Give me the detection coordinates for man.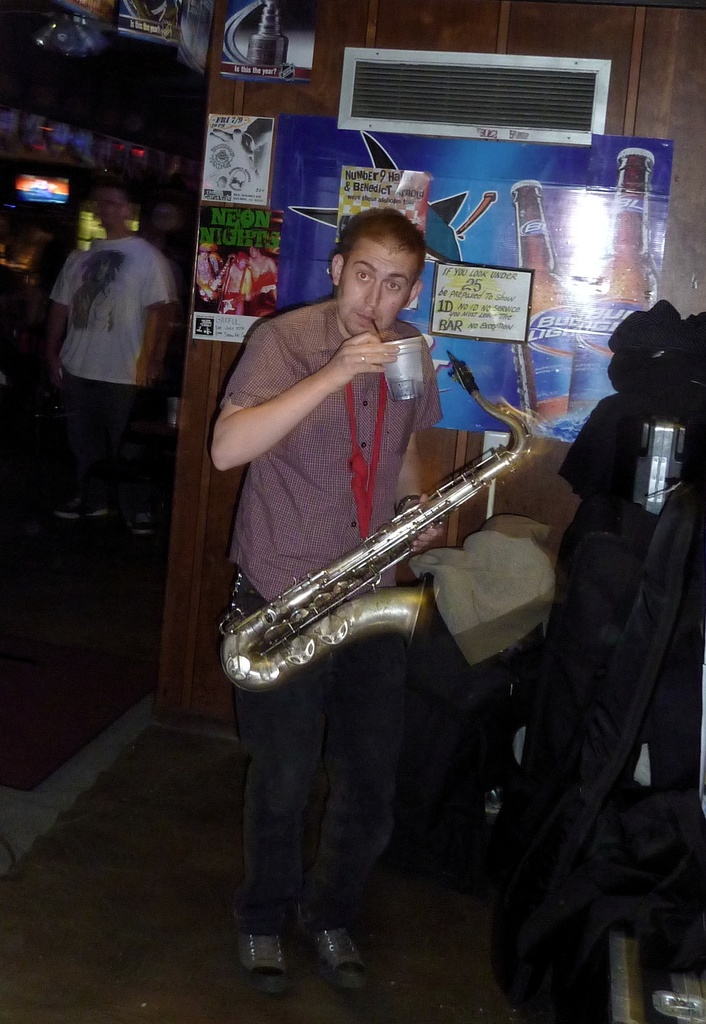
202/202/429/989.
